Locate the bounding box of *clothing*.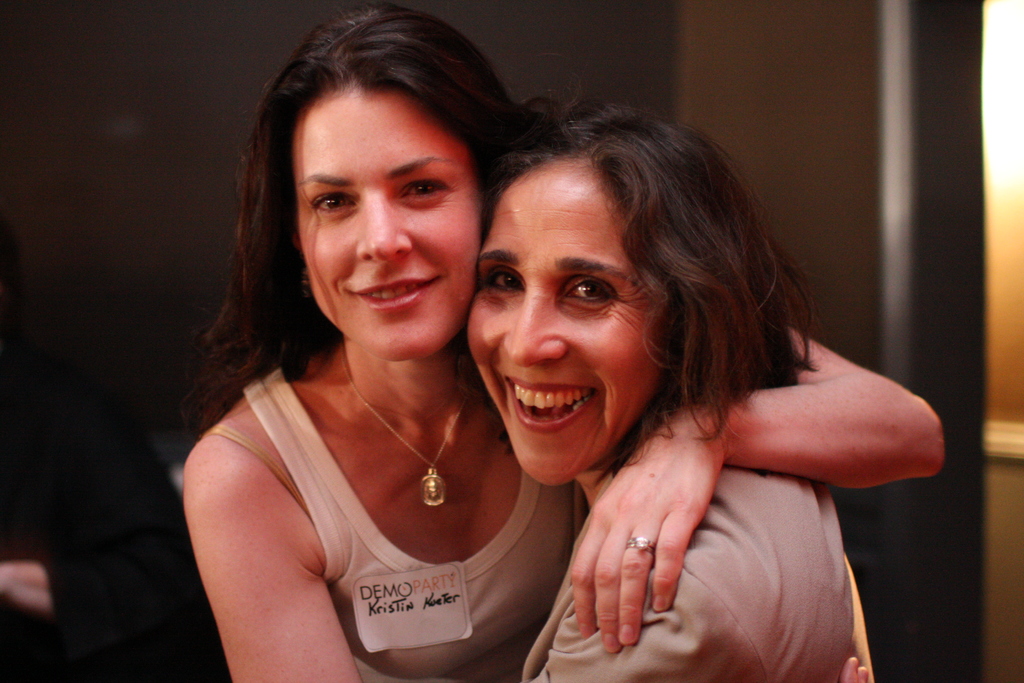
Bounding box: bbox=[200, 360, 590, 682].
